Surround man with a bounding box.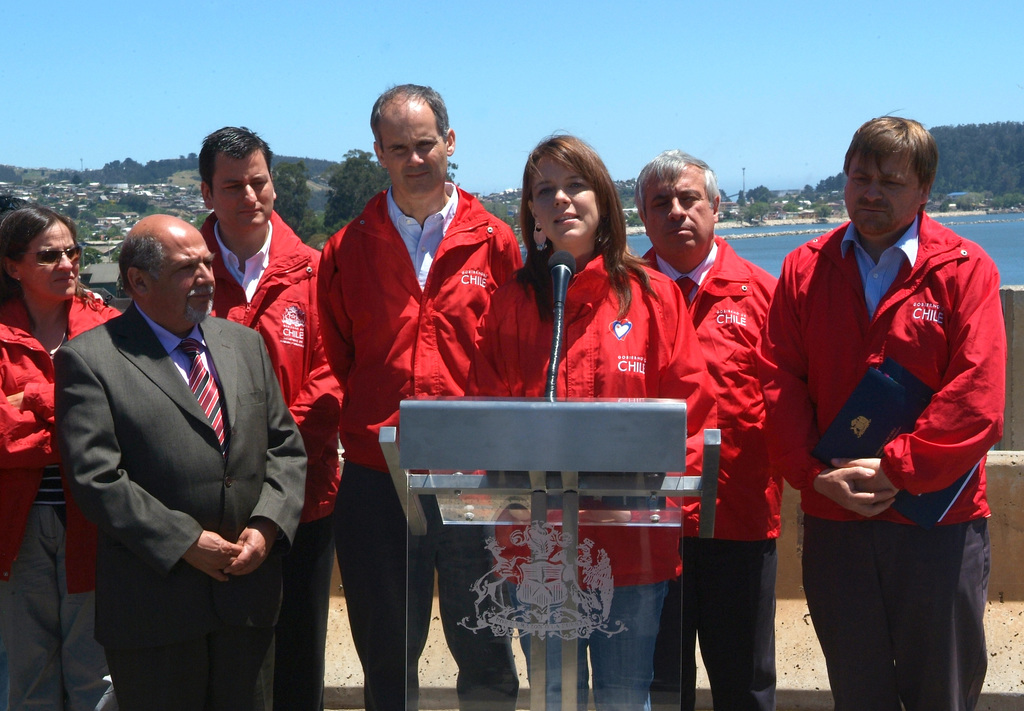
[left=631, top=145, right=786, bottom=710].
